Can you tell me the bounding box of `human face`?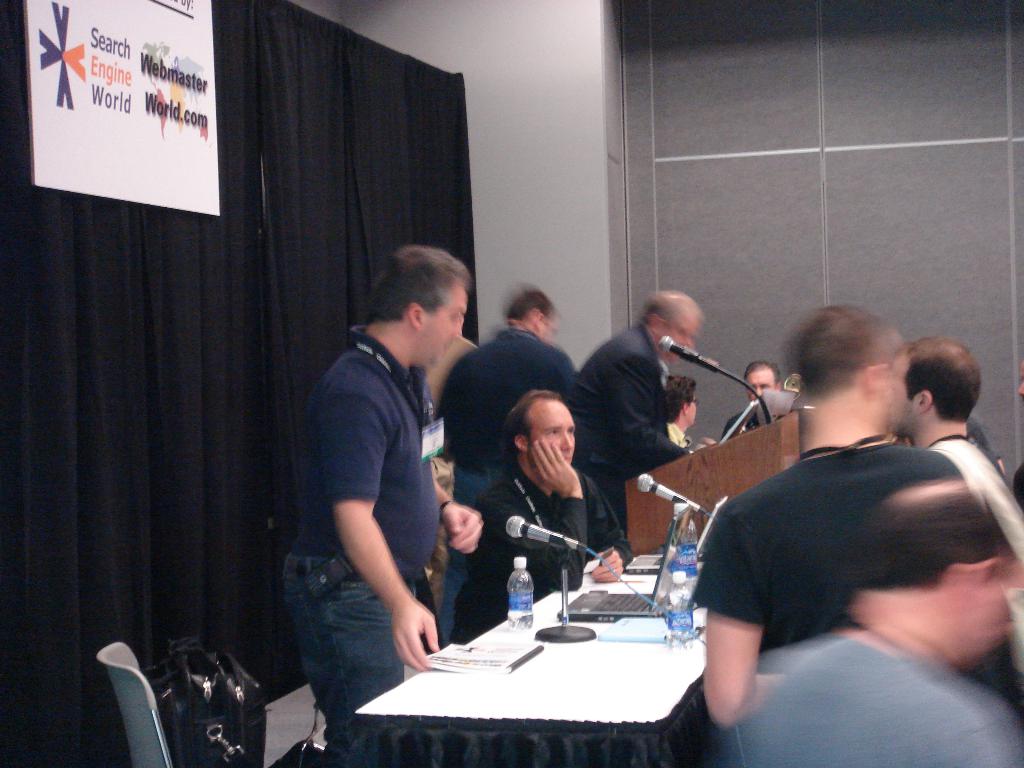
bbox(529, 403, 575, 463).
